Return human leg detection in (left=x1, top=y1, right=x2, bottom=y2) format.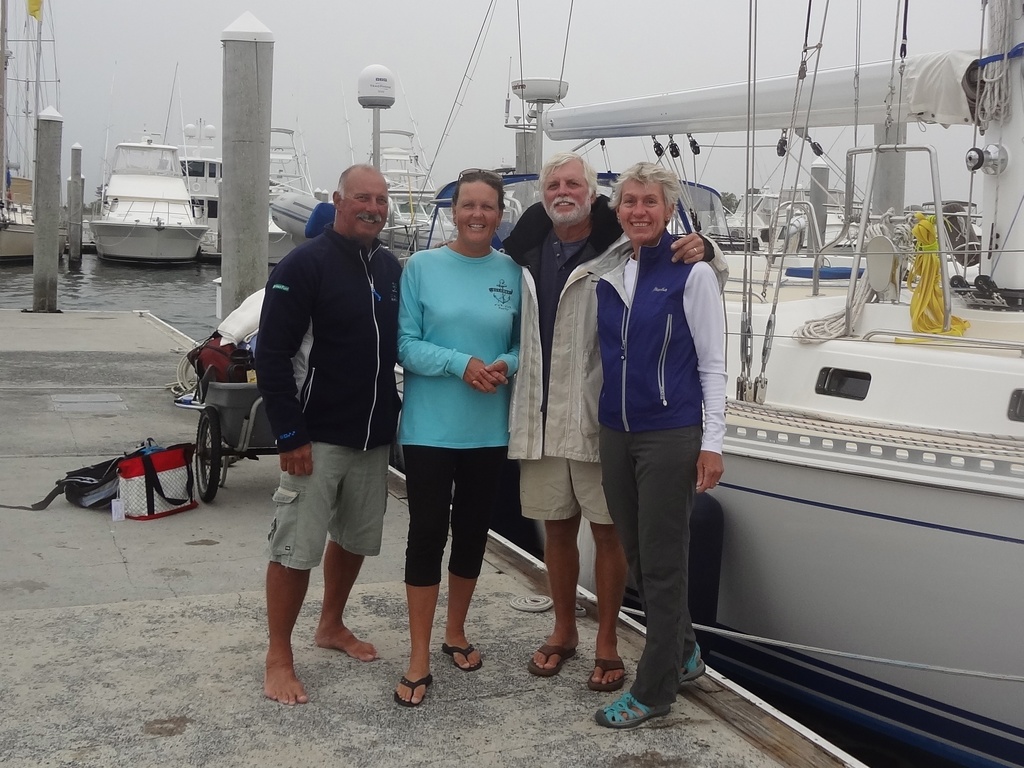
(left=399, top=452, right=432, bottom=708).
